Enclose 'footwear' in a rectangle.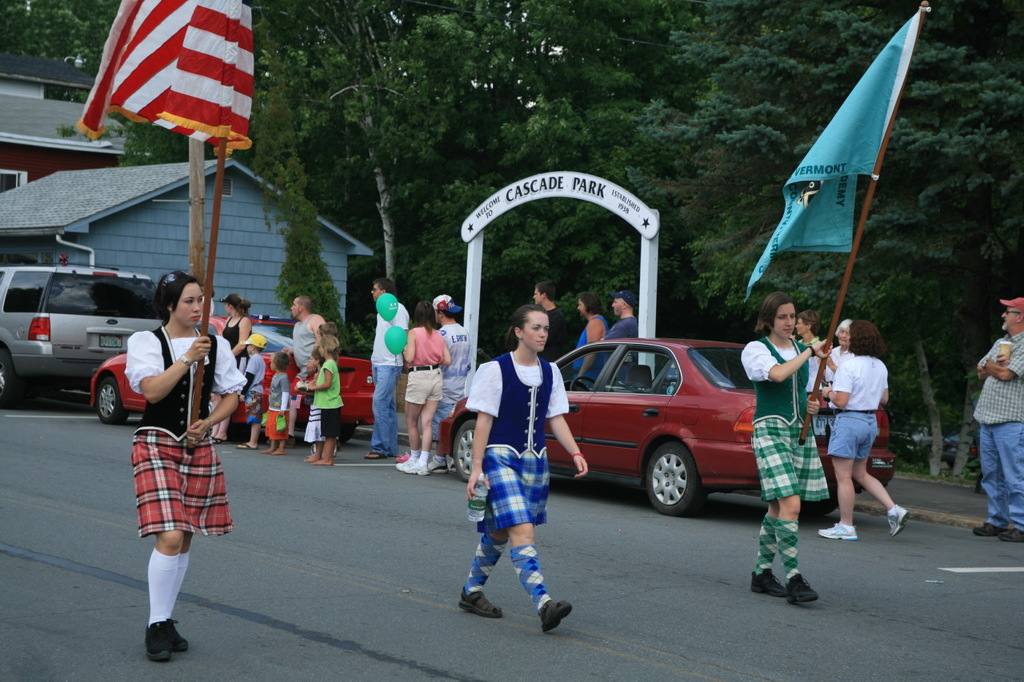
l=311, t=459, r=331, b=467.
